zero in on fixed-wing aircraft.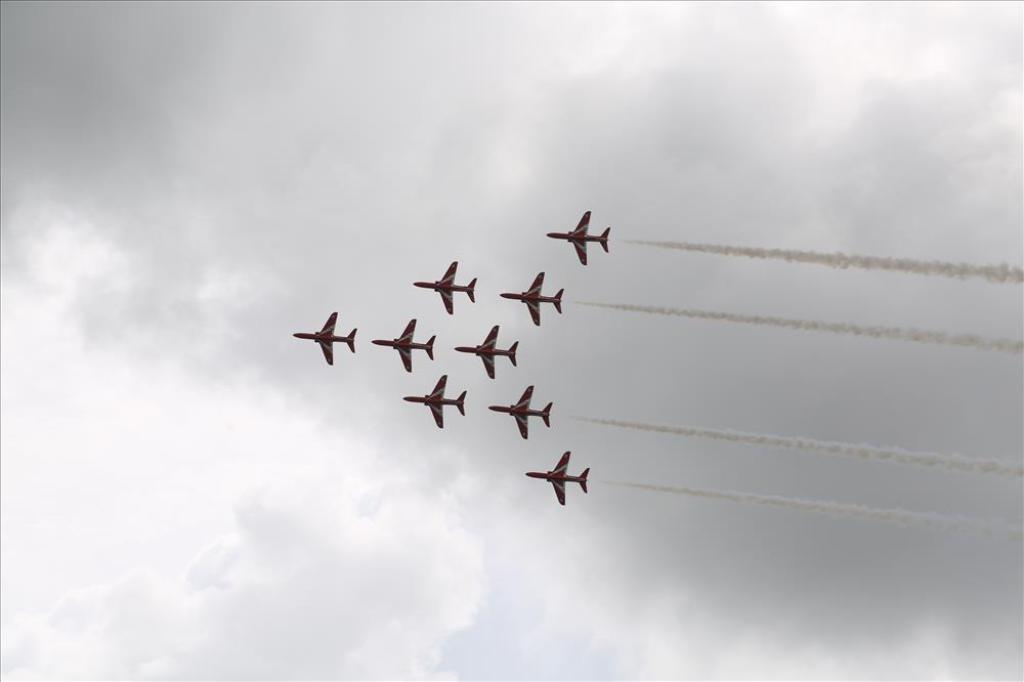
Zeroed in: {"left": 502, "top": 270, "right": 564, "bottom": 327}.
